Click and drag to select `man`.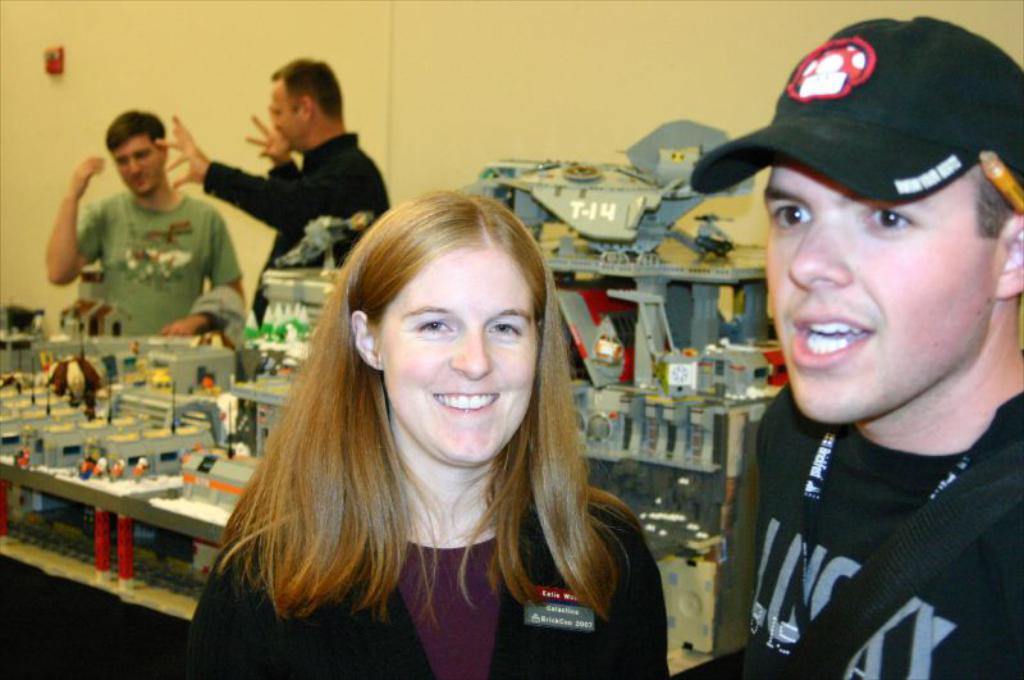
Selection: <region>686, 6, 1023, 679</region>.
